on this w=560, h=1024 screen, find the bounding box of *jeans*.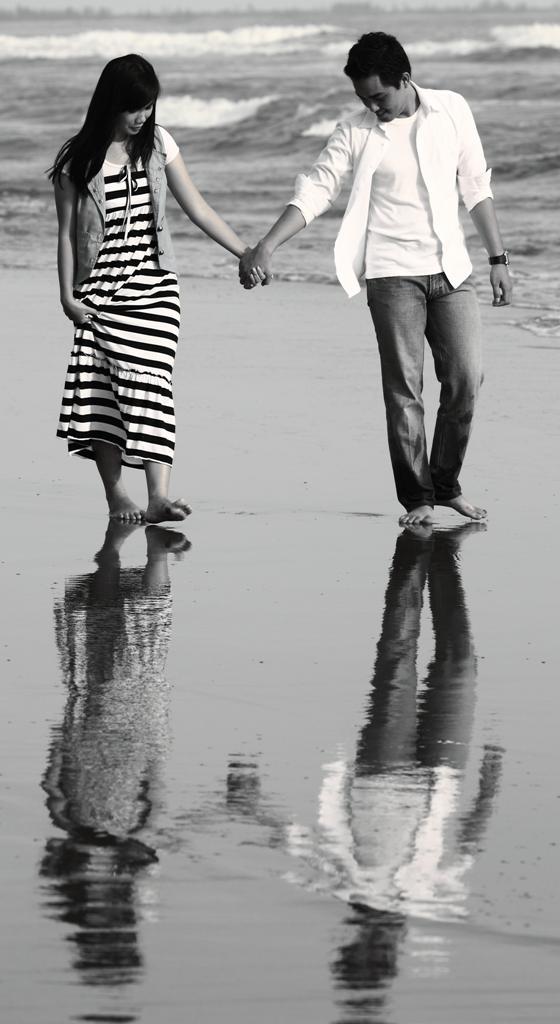
Bounding box: l=345, t=252, r=491, b=527.
